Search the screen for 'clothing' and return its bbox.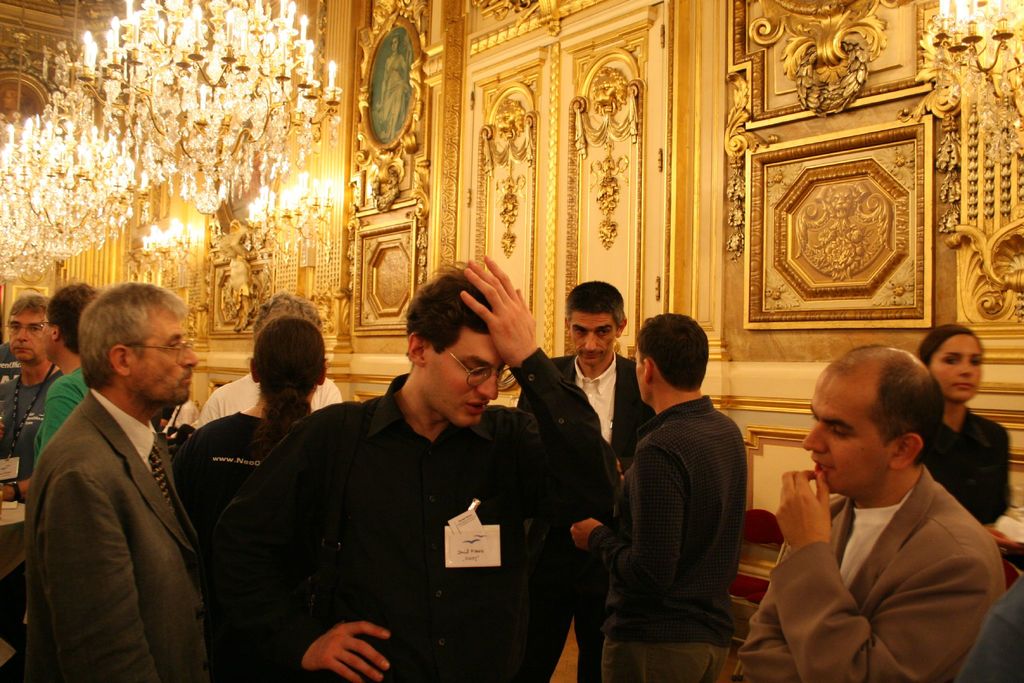
Found: left=166, top=411, right=288, bottom=543.
